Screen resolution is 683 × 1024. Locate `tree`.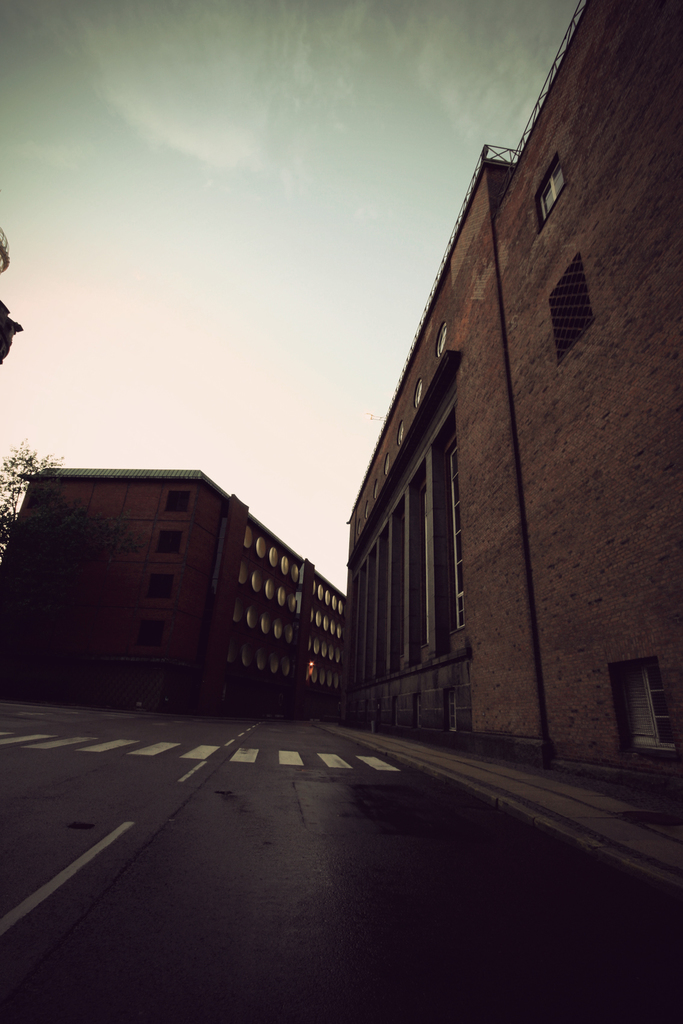
region(0, 440, 62, 558).
